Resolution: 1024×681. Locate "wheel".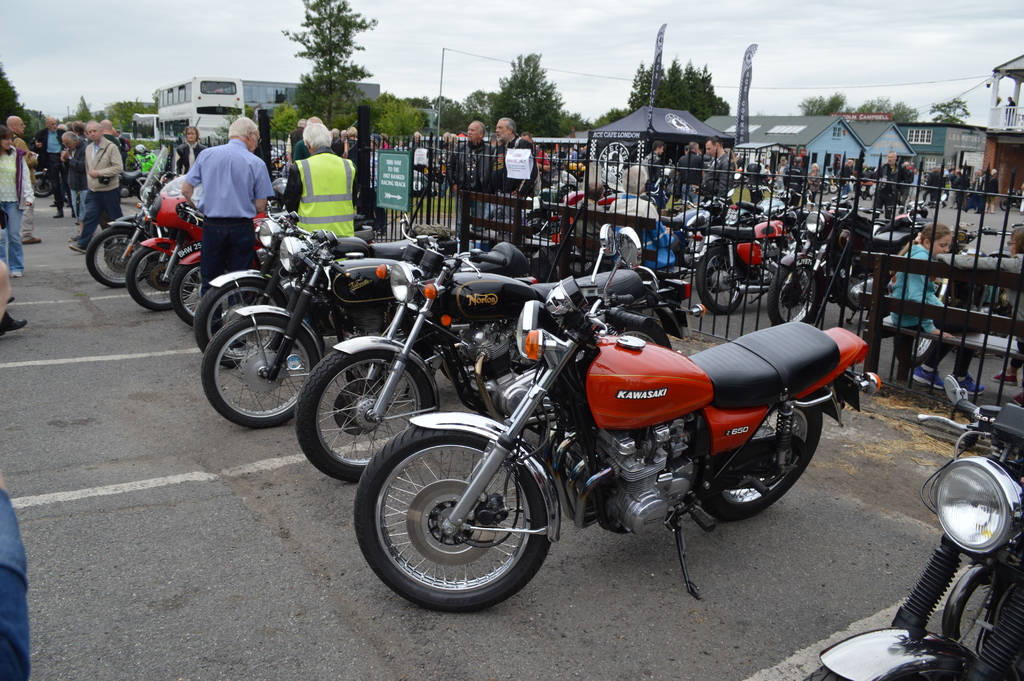
box=[87, 217, 158, 293].
